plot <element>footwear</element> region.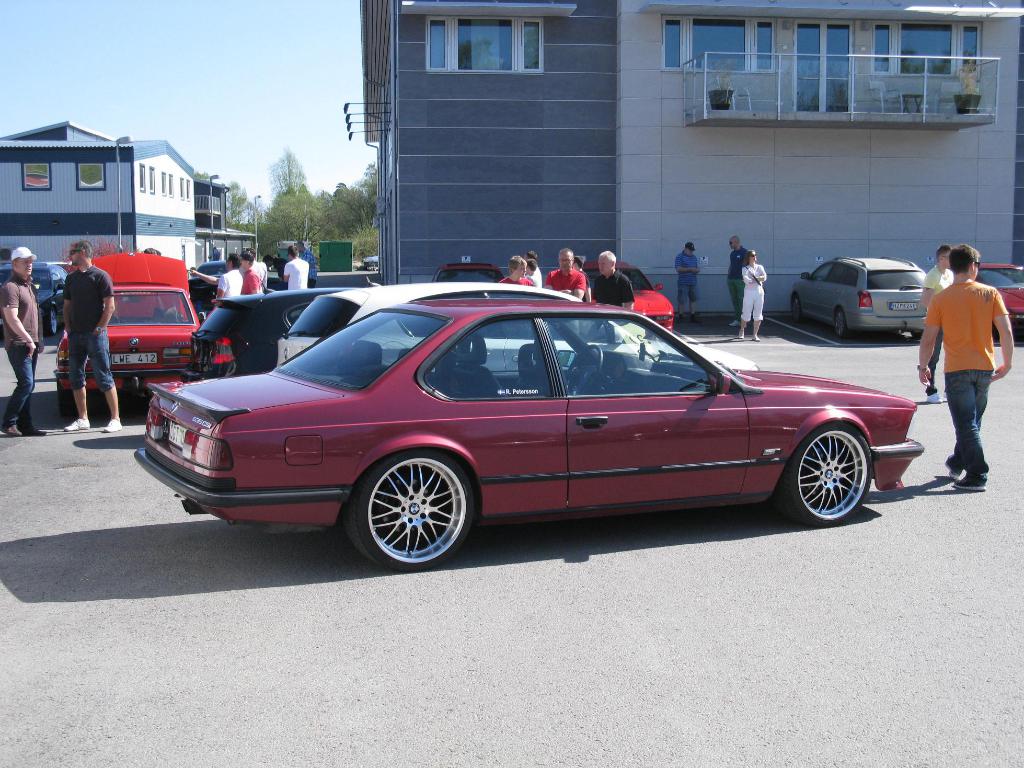
Plotted at x1=952, y1=477, x2=985, y2=489.
